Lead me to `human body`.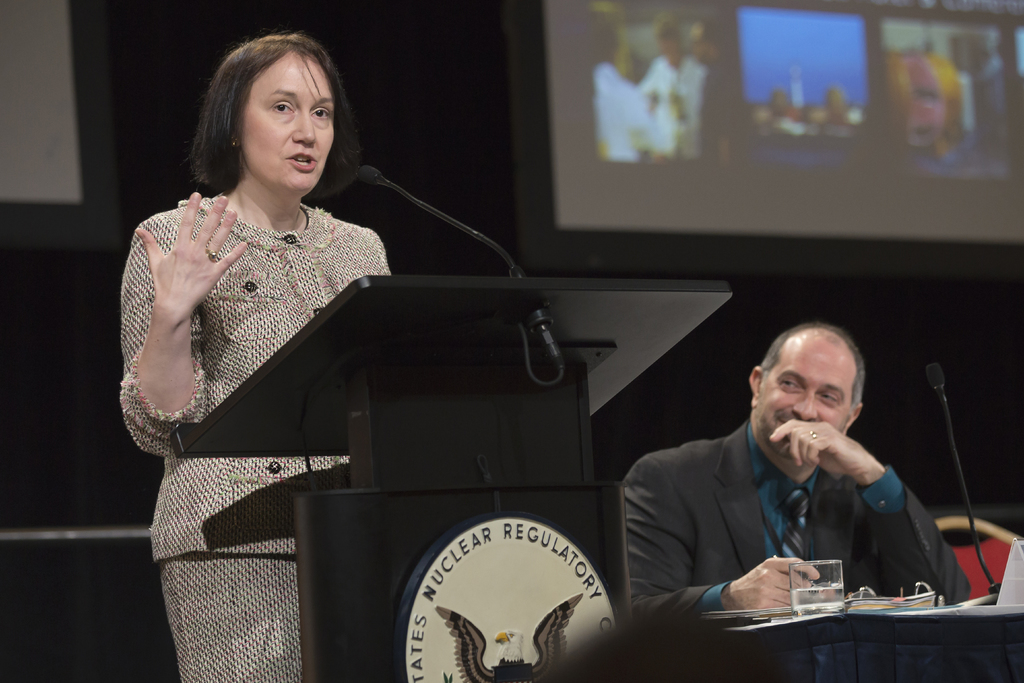
Lead to {"x1": 118, "y1": 33, "x2": 396, "y2": 682}.
